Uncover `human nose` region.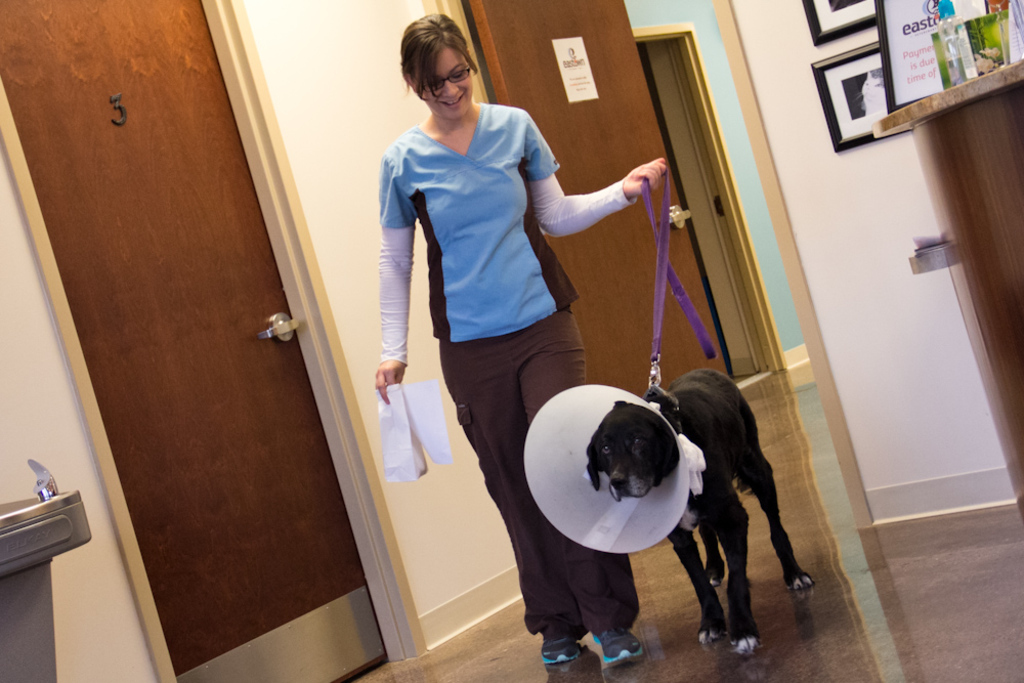
Uncovered: box=[442, 81, 457, 95].
